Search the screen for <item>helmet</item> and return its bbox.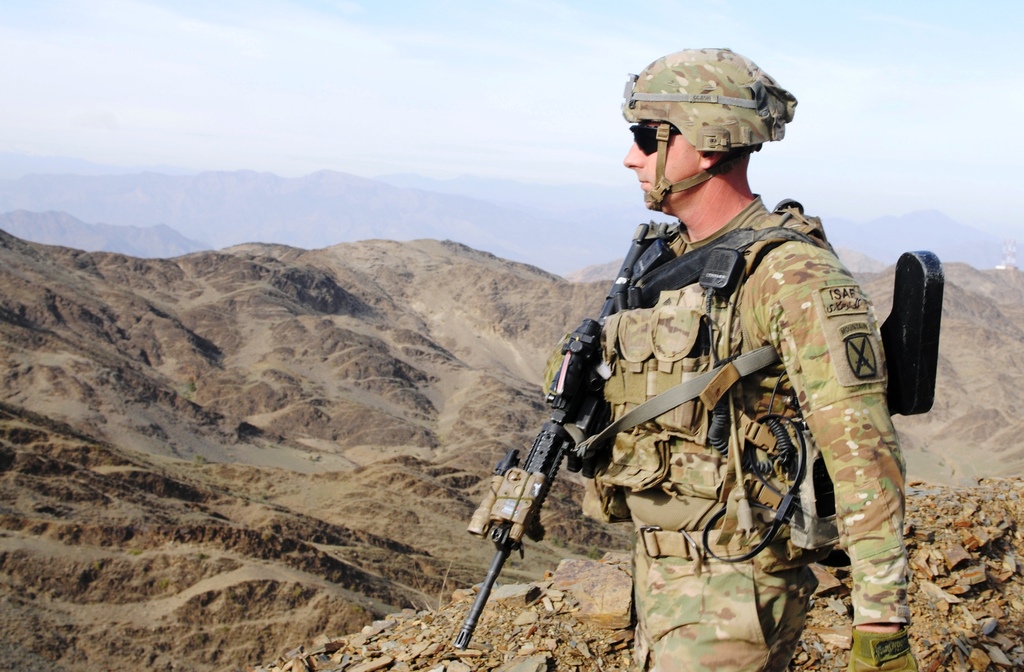
Found: Rect(630, 38, 791, 232).
